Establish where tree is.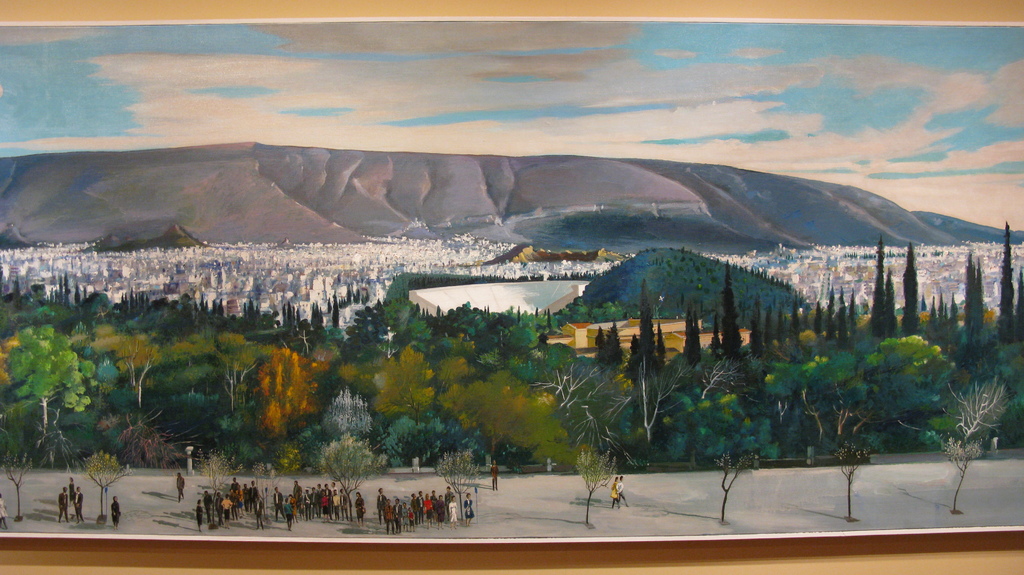
Established at select_region(194, 453, 246, 521).
